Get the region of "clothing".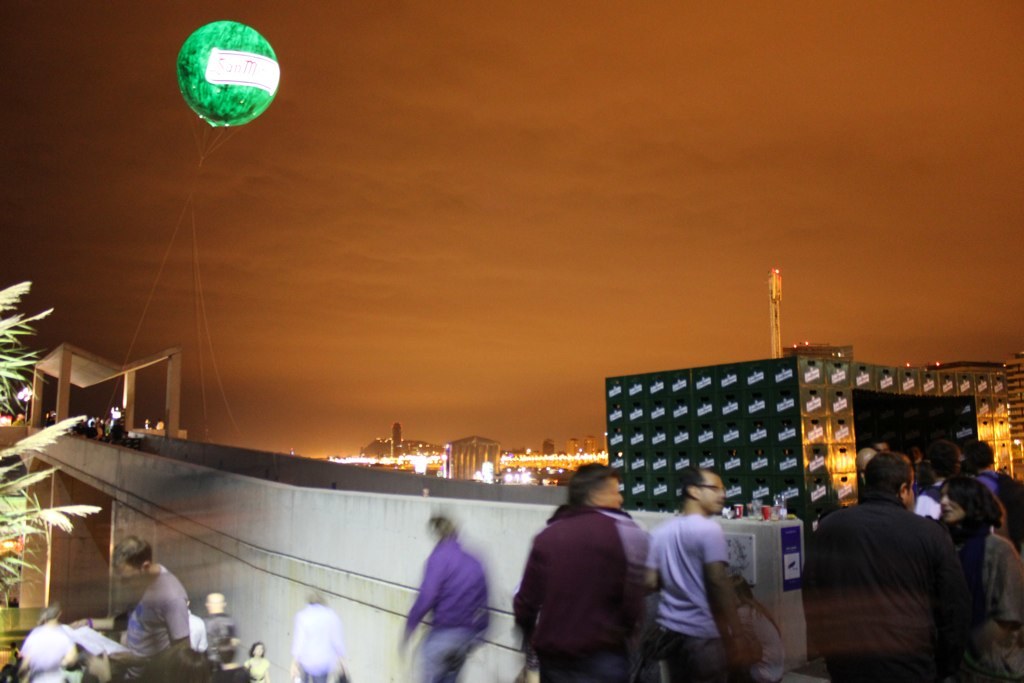
rect(601, 506, 648, 576).
